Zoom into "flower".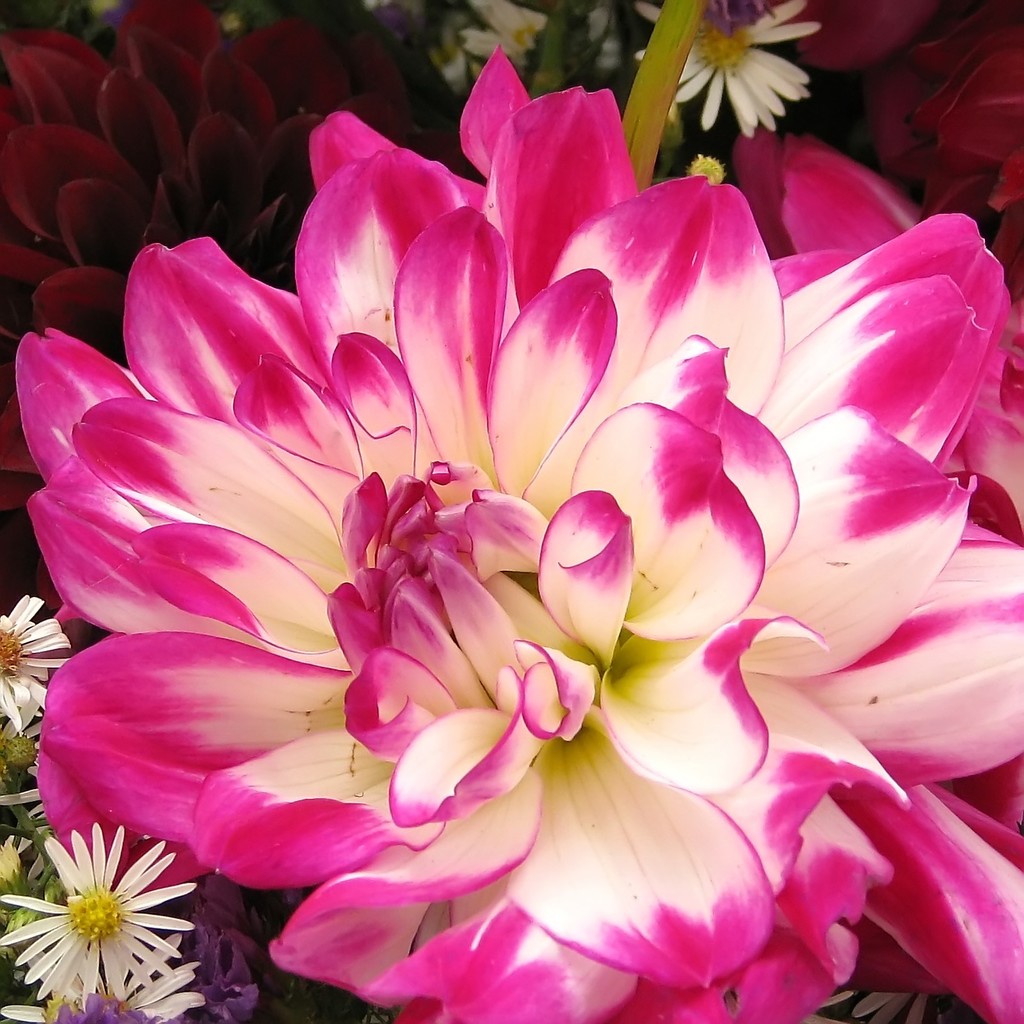
Zoom target: x1=637, y1=0, x2=822, y2=140.
